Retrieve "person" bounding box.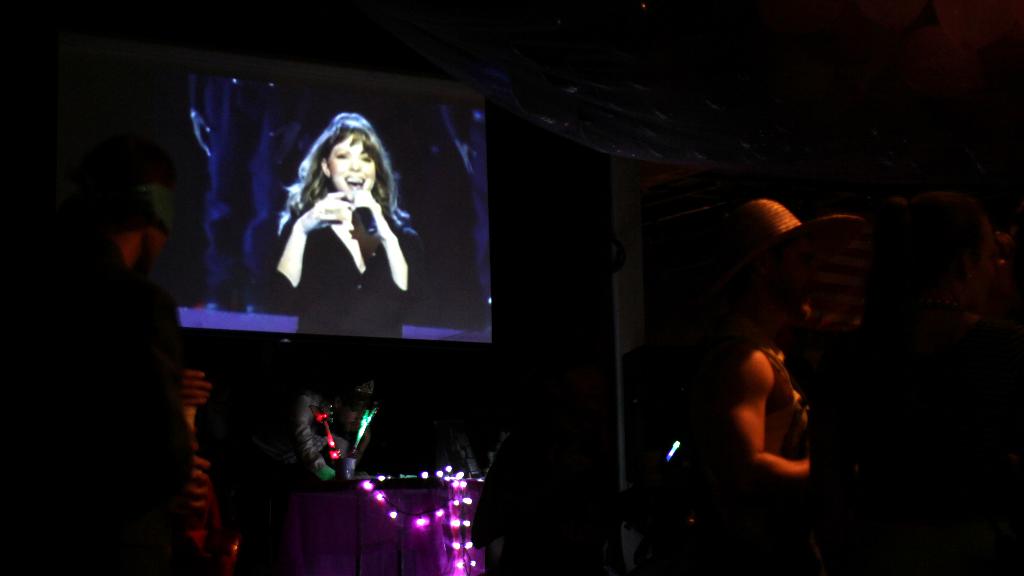
Bounding box: [13,128,204,571].
